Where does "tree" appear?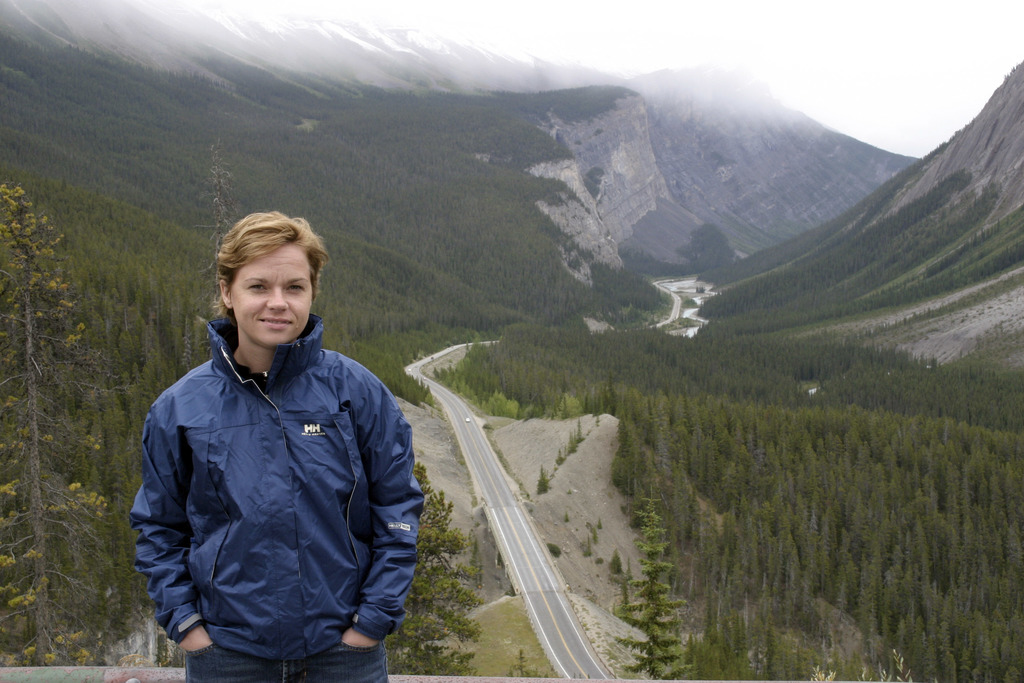
Appears at {"left": 376, "top": 457, "right": 482, "bottom": 682}.
